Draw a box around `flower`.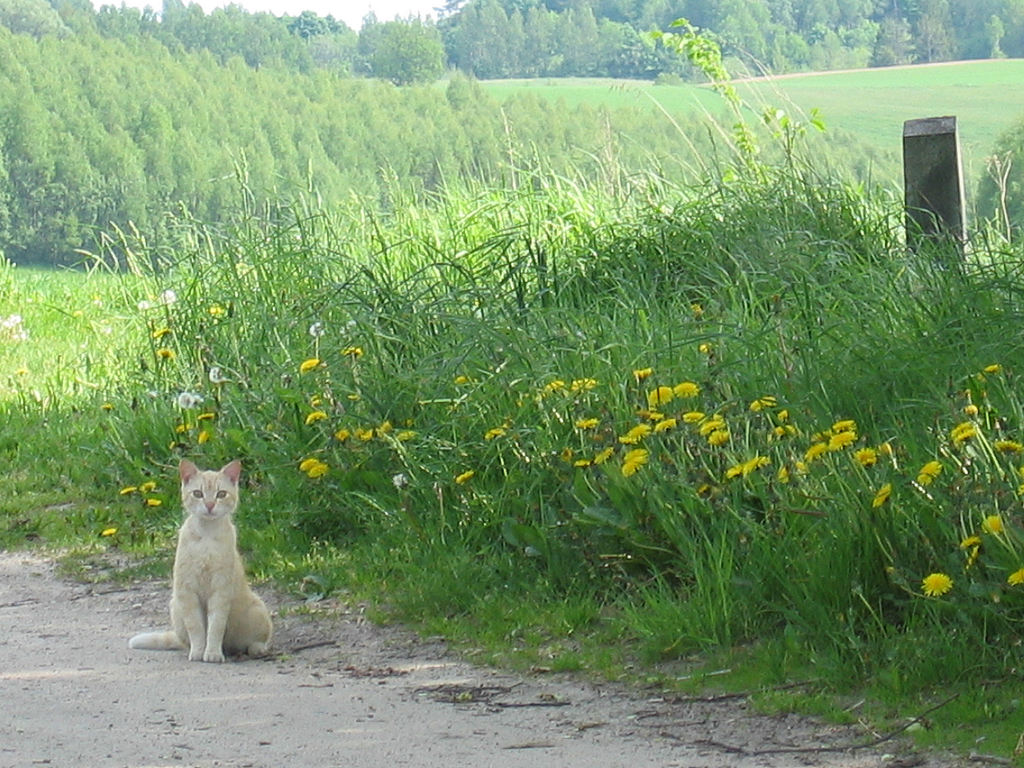
left=950, top=419, right=975, bottom=442.
